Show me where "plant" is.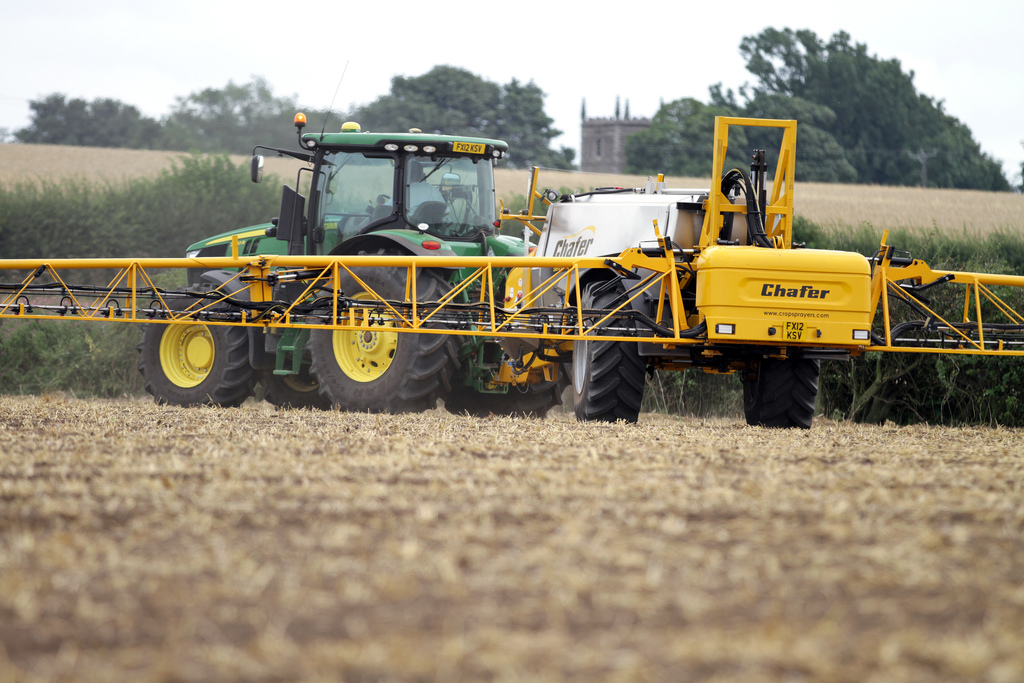
"plant" is at Rect(0, 263, 225, 402).
